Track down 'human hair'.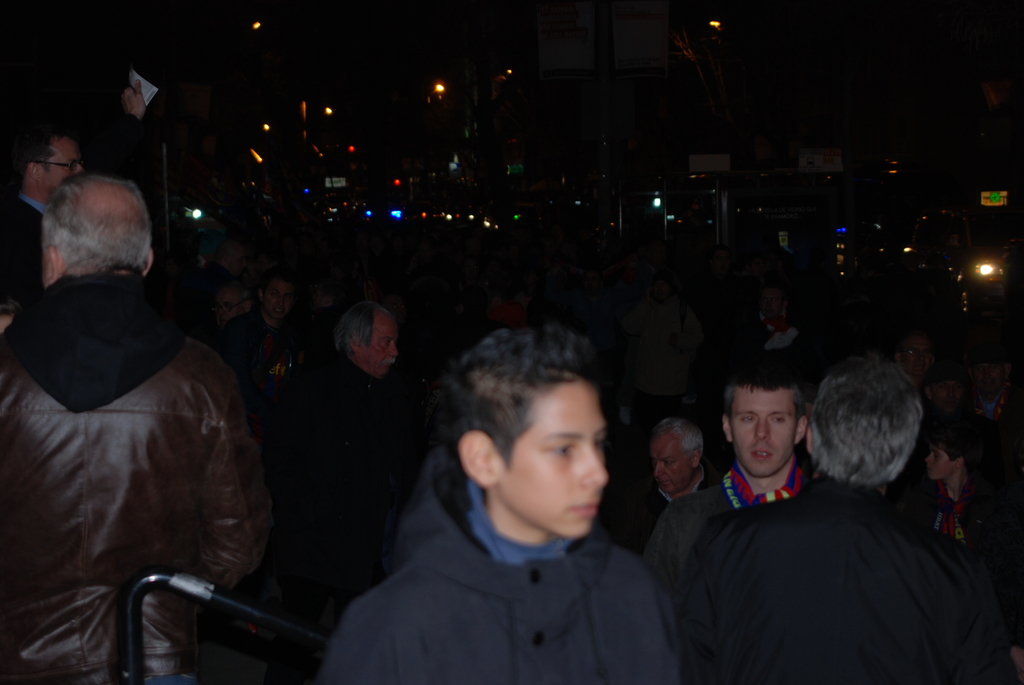
Tracked to 334/297/394/352.
